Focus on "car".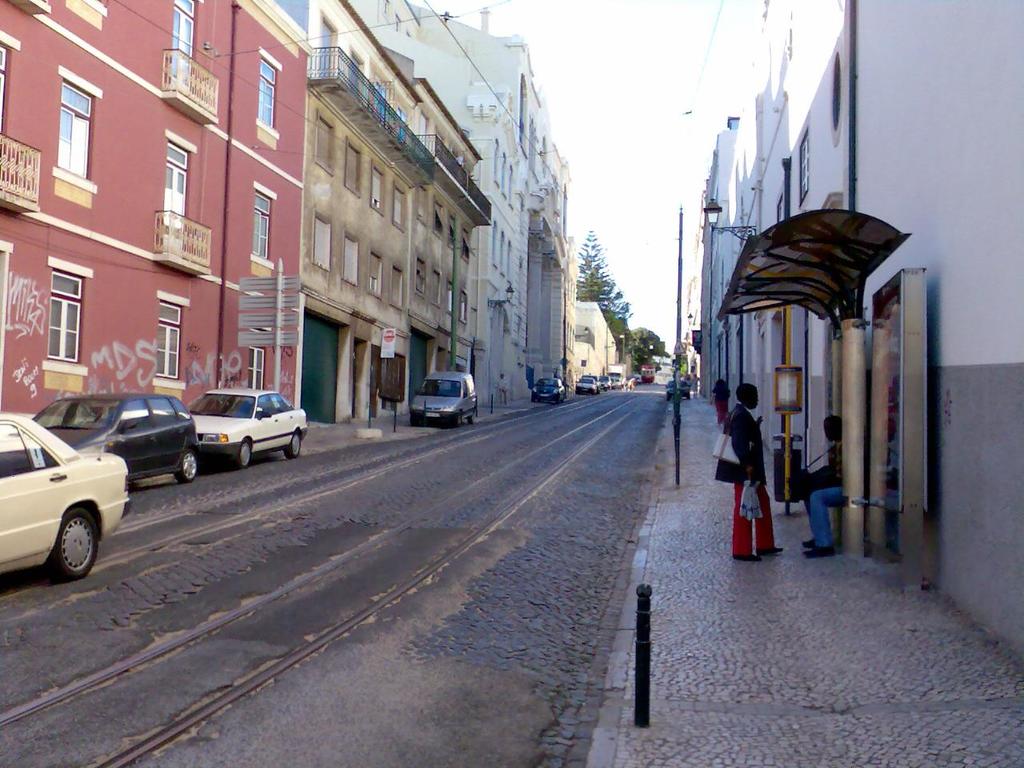
Focused at l=1, t=396, r=123, b=590.
